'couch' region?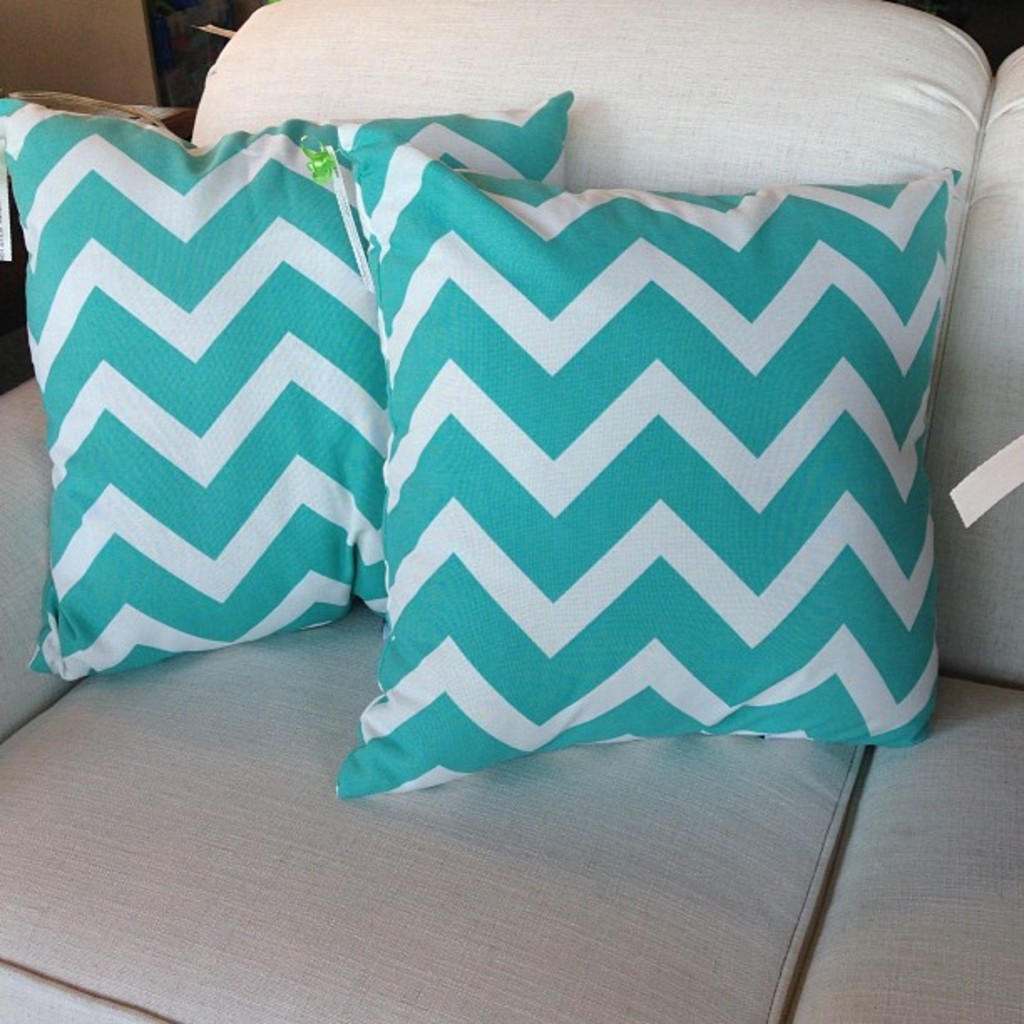
l=0, t=0, r=1022, b=1022
